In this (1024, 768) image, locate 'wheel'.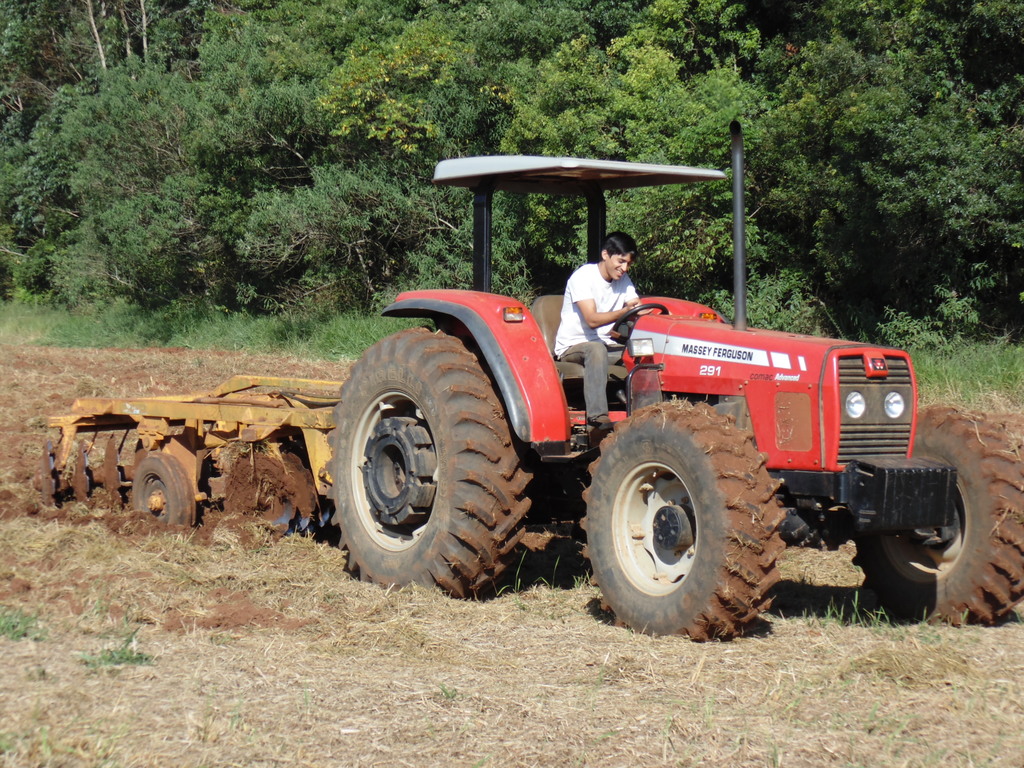
Bounding box: left=601, top=416, right=749, bottom=630.
